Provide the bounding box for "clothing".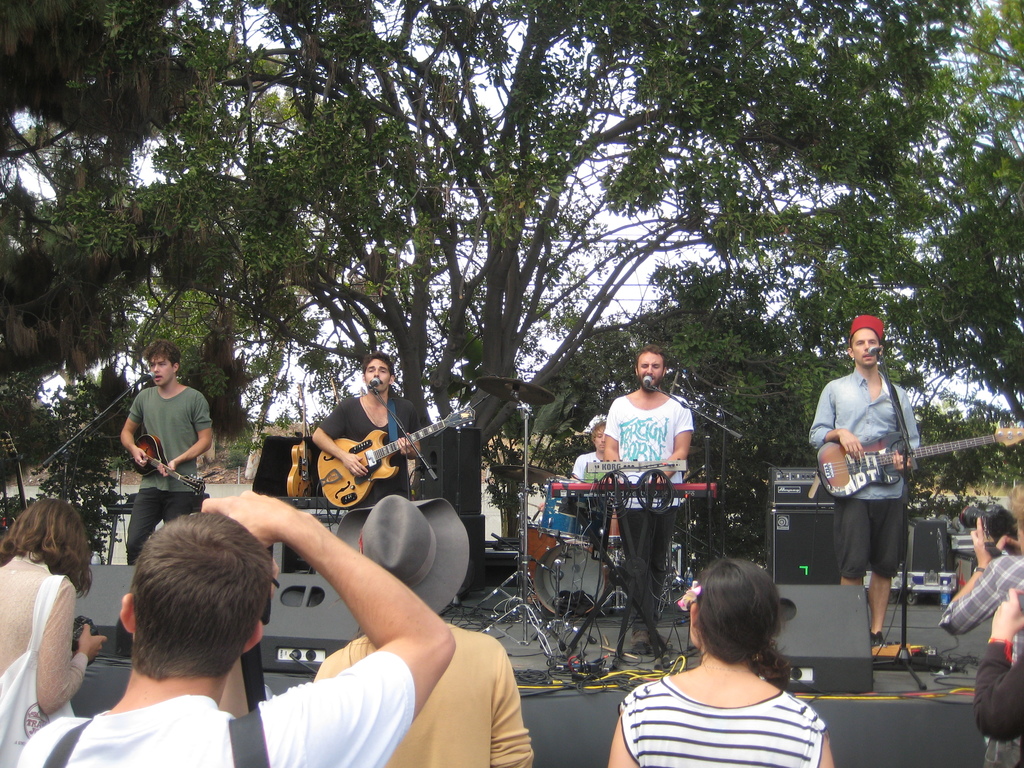
x1=616 y1=668 x2=826 y2=767.
